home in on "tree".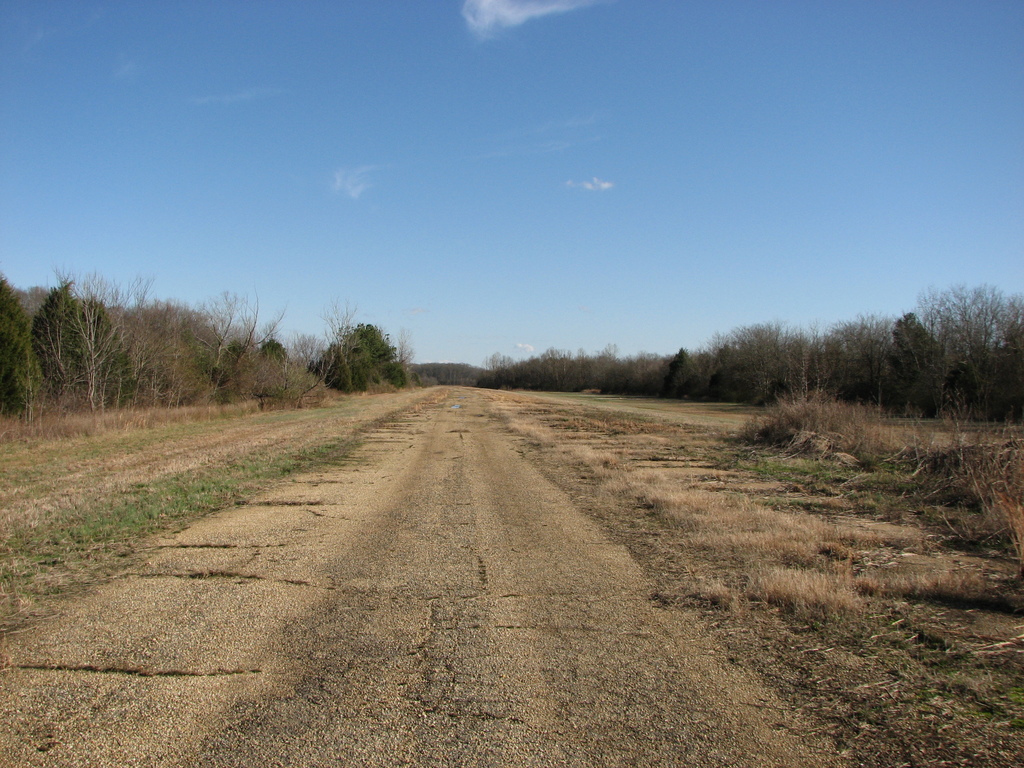
Homed in at rect(0, 270, 40, 417).
